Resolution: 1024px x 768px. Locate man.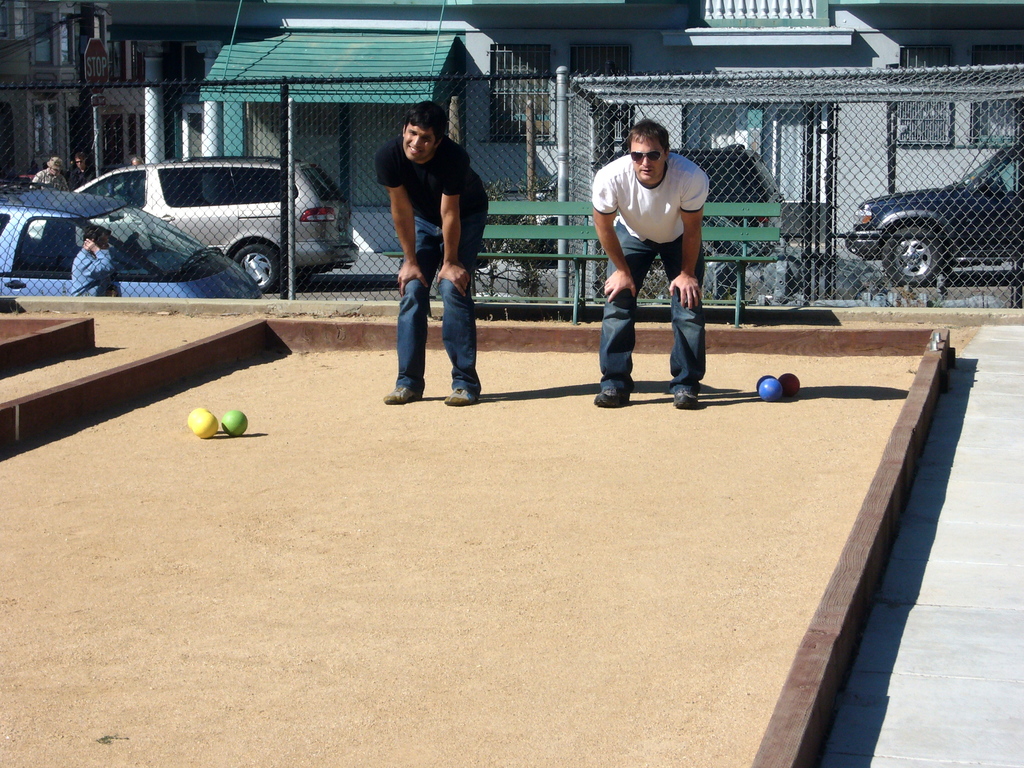
[left=587, top=134, right=721, bottom=416].
